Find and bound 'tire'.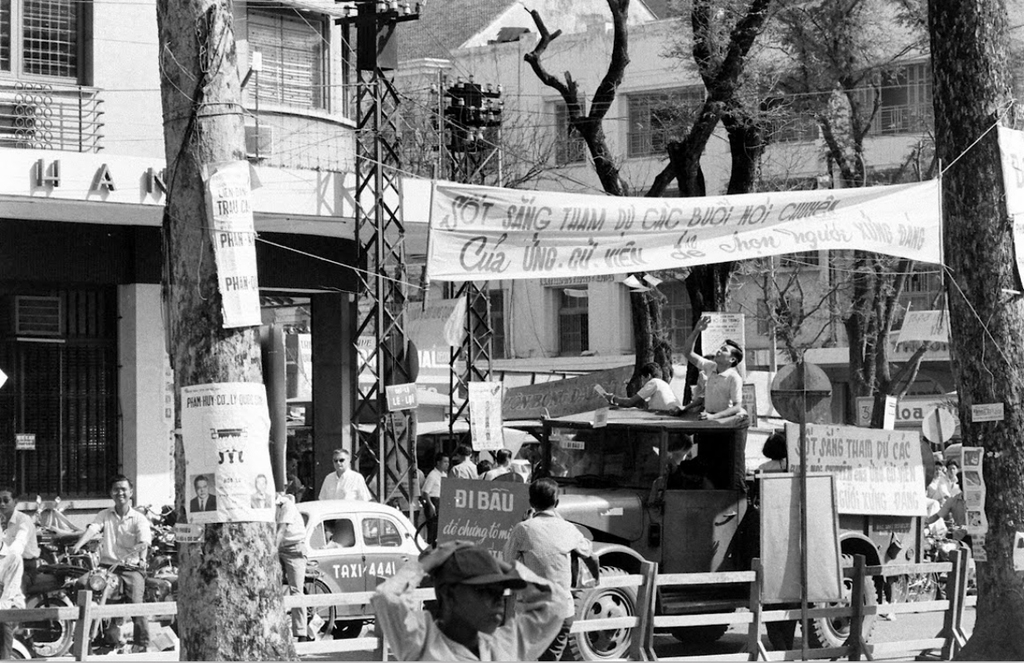
Bound: 287 583 336 638.
